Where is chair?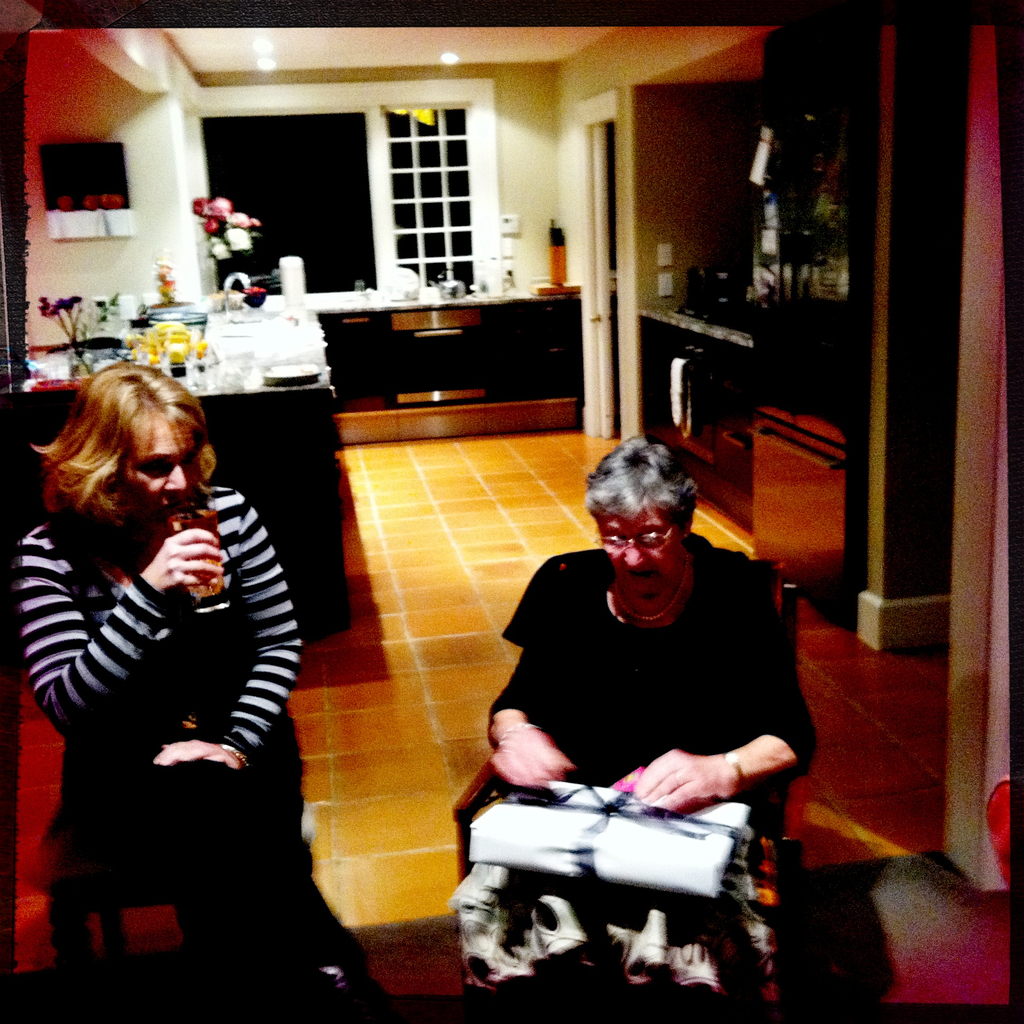
[444,582,804,986].
